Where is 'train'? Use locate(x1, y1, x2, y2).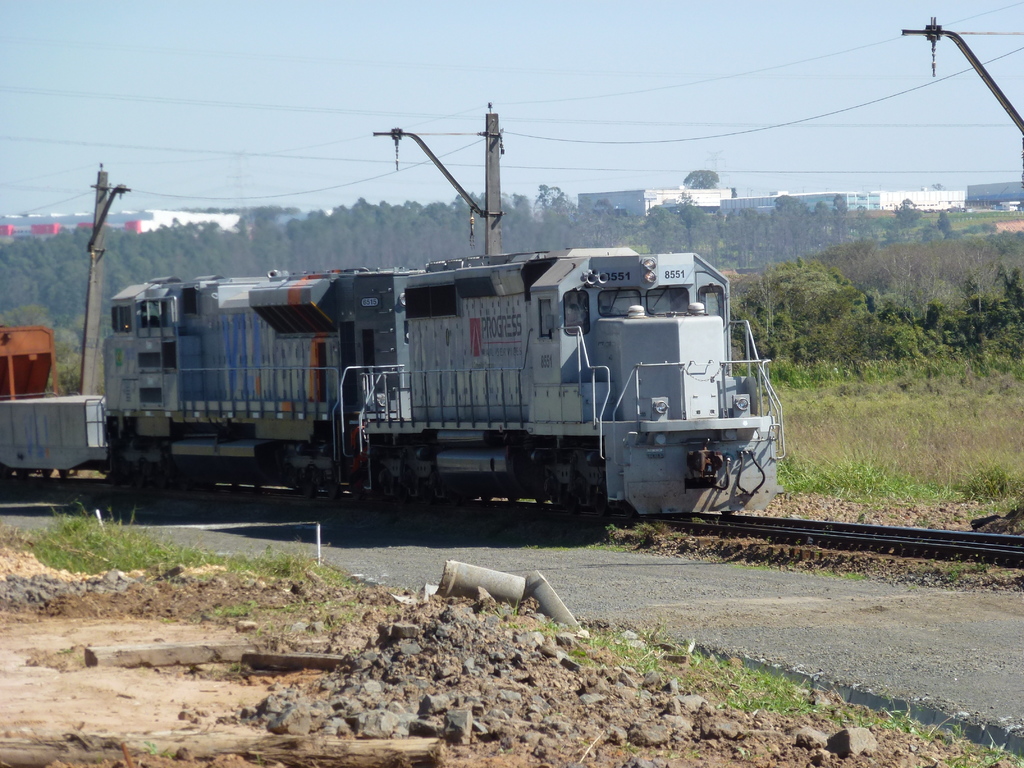
locate(0, 244, 789, 515).
